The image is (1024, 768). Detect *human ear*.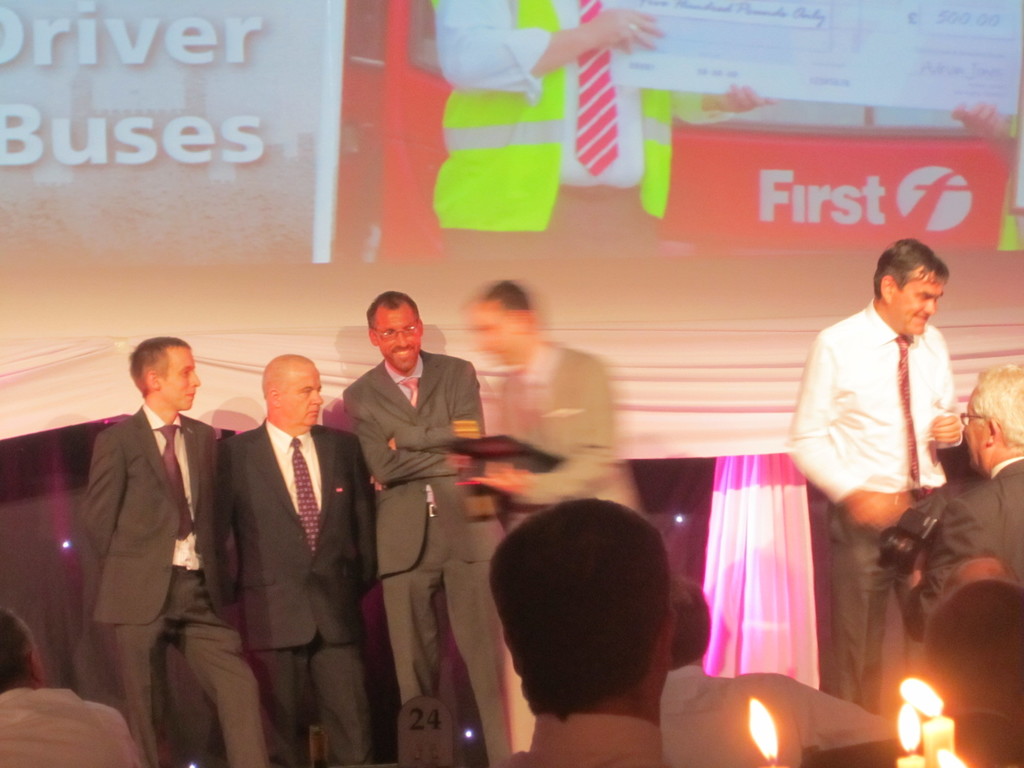
Detection: left=659, top=607, right=683, bottom=667.
